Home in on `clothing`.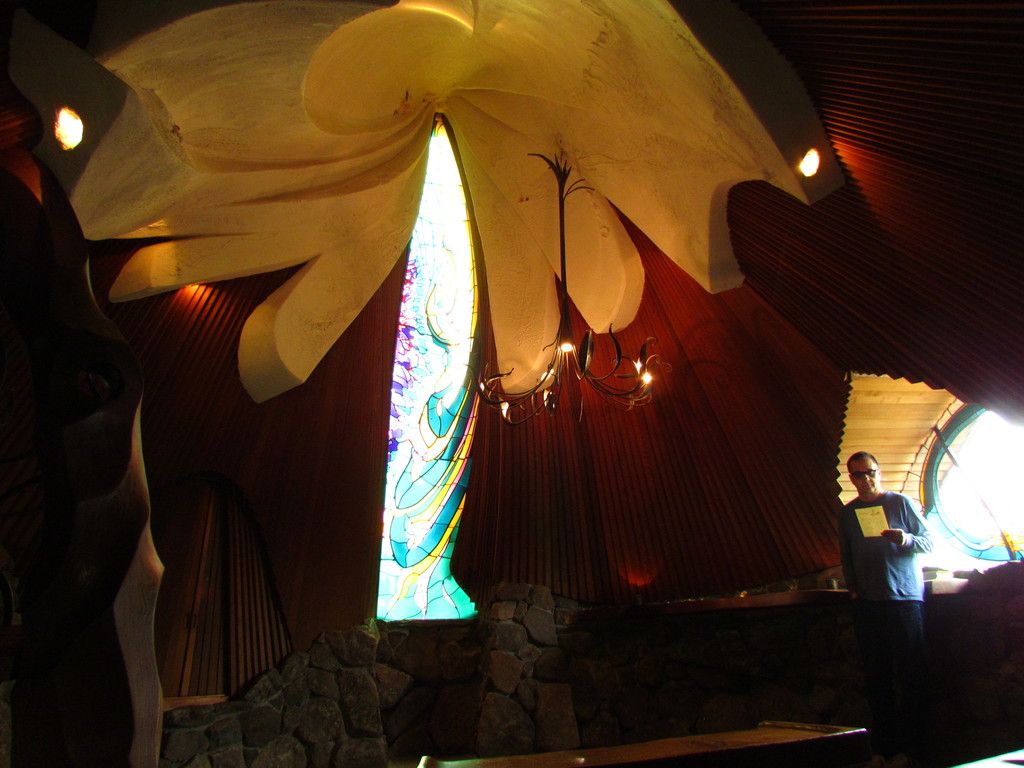
Homed in at <bbox>844, 472, 931, 611</bbox>.
